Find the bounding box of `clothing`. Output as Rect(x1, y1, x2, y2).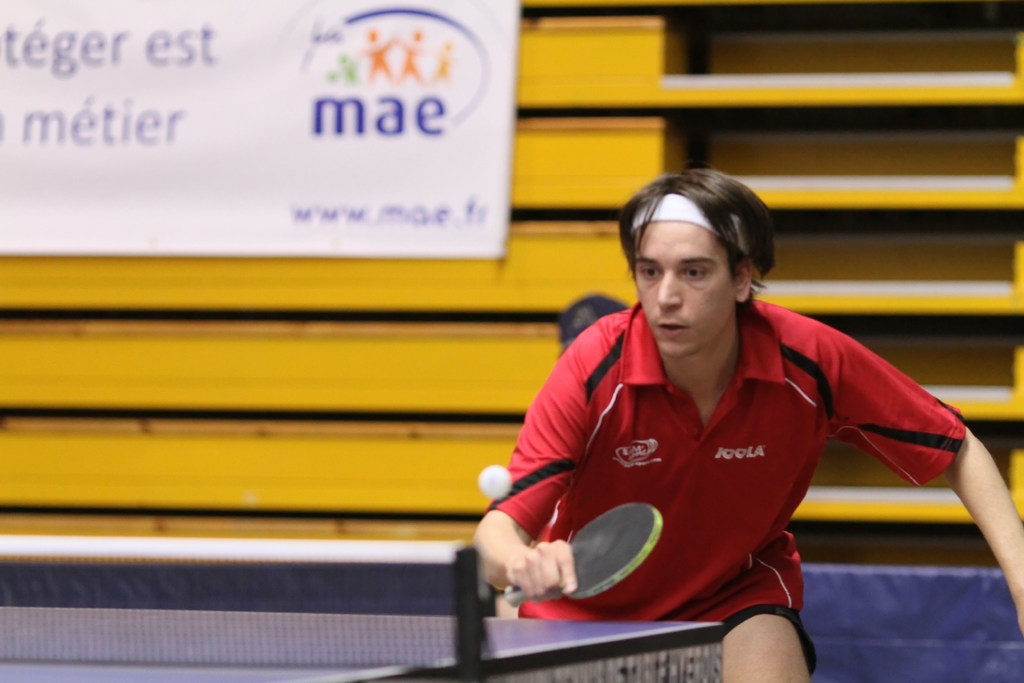
Rect(493, 297, 970, 667).
